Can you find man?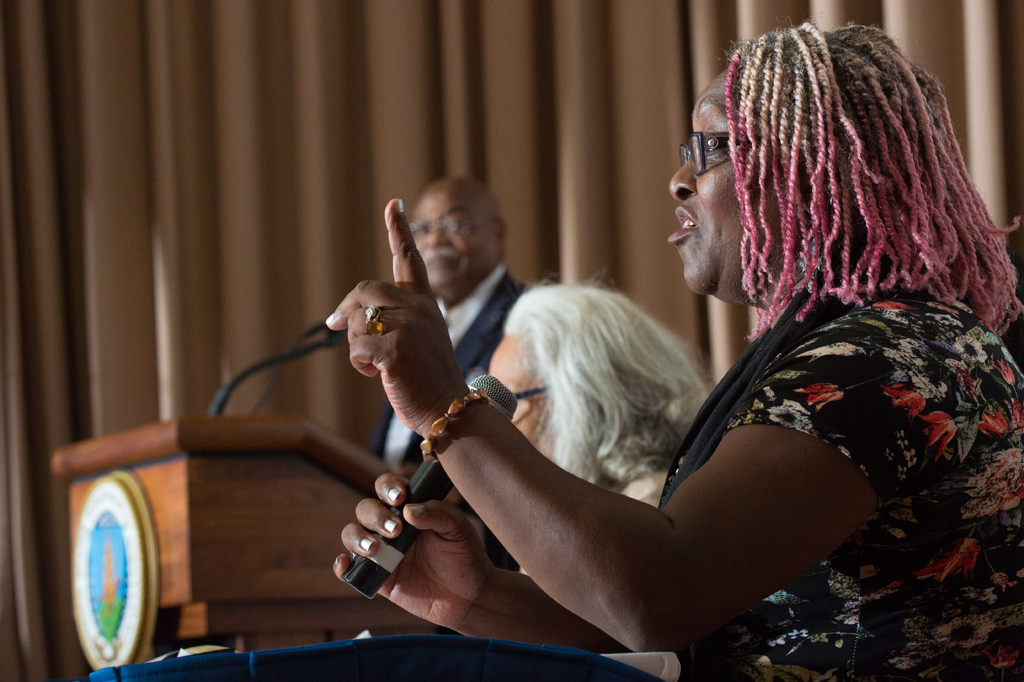
Yes, bounding box: <bbox>362, 165, 536, 634</bbox>.
